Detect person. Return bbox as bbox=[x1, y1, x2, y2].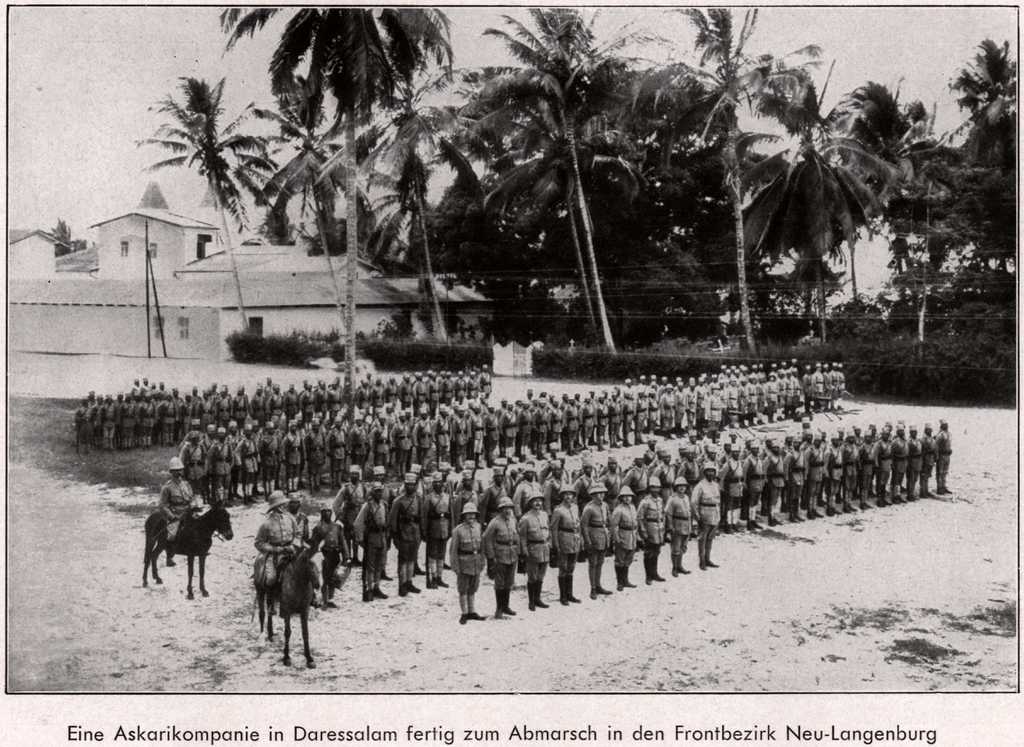
bbox=[703, 443, 721, 477].
